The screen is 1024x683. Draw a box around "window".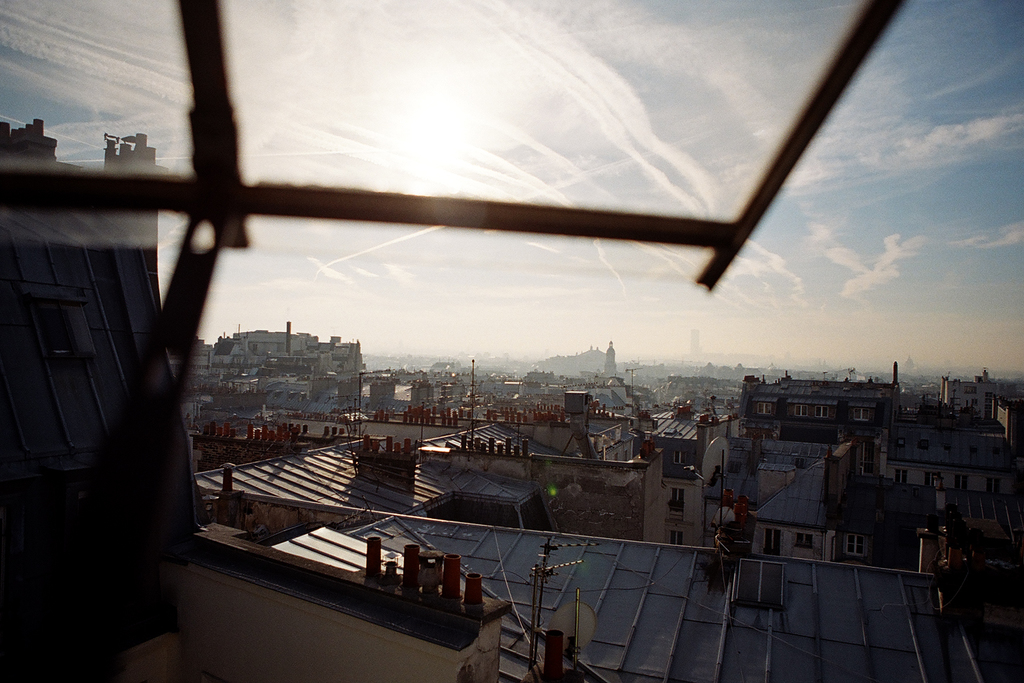
[x1=853, y1=411, x2=872, y2=422].
